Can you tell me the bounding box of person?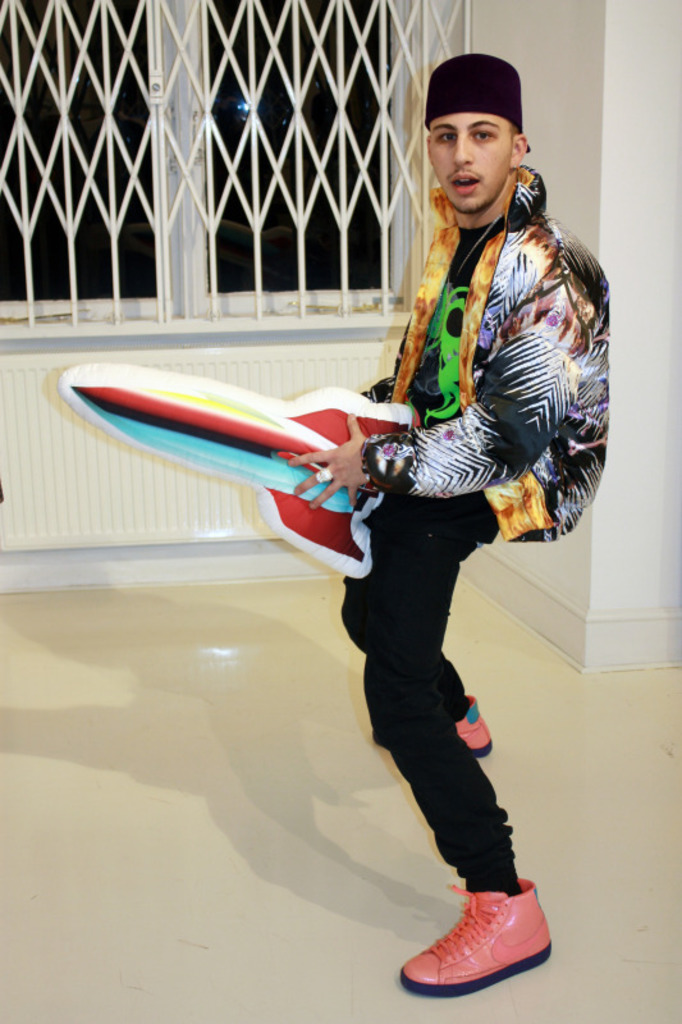
x1=273 y1=56 x2=630 y2=978.
